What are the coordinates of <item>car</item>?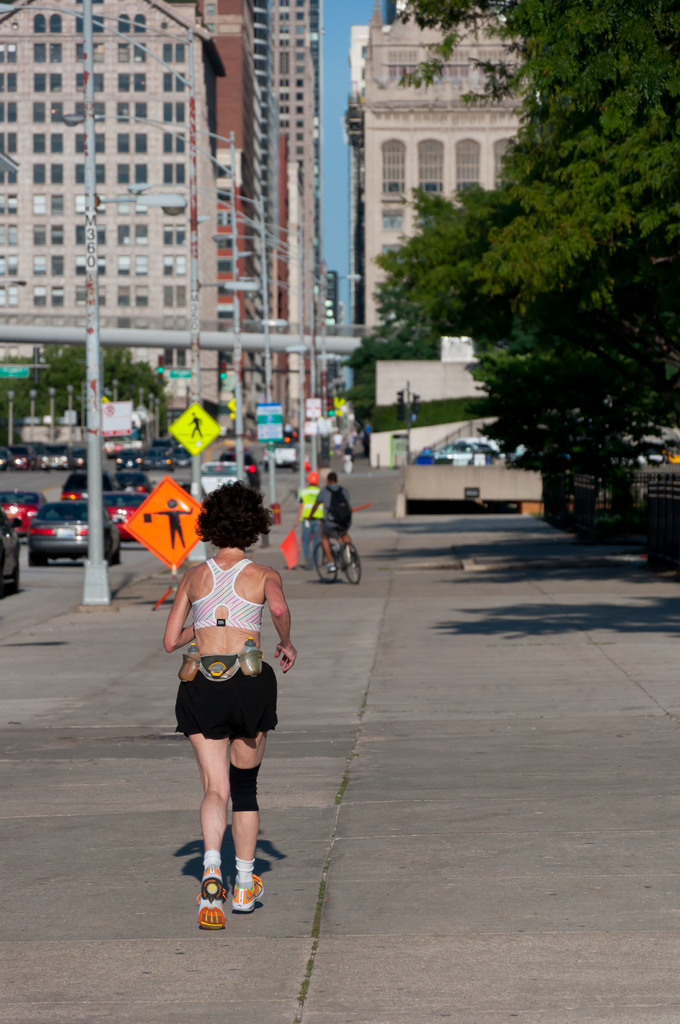
<box>109,465,145,489</box>.
